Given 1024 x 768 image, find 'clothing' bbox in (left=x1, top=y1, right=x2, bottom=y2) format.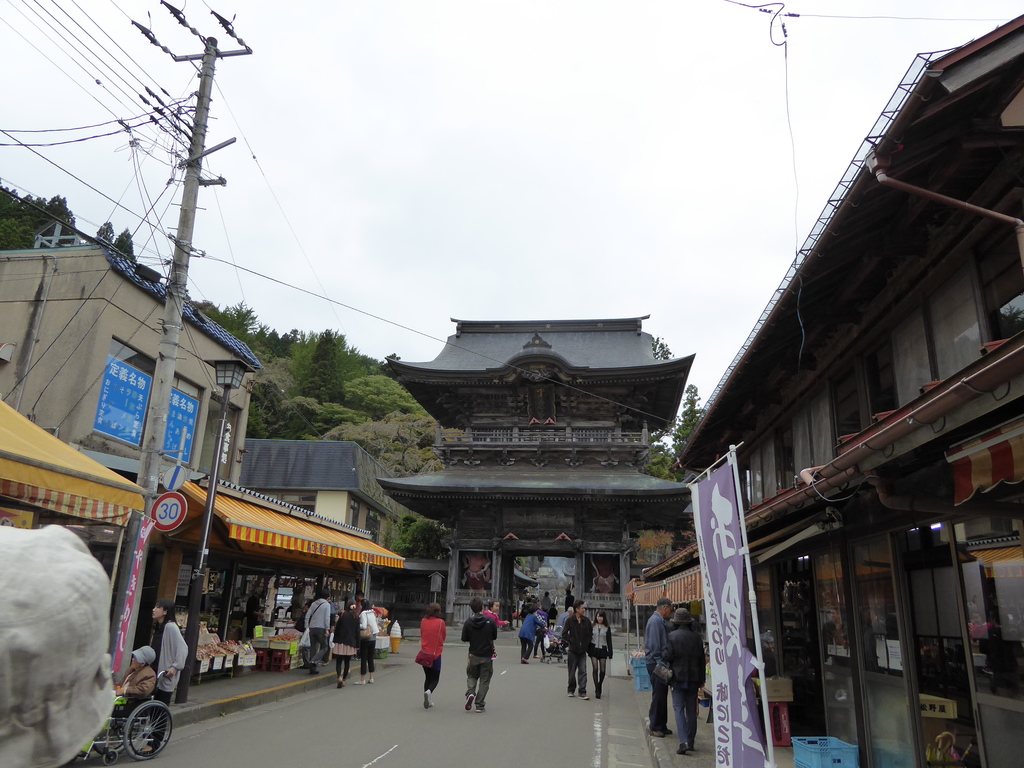
(left=333, top=610, right=357, bottom=682).
